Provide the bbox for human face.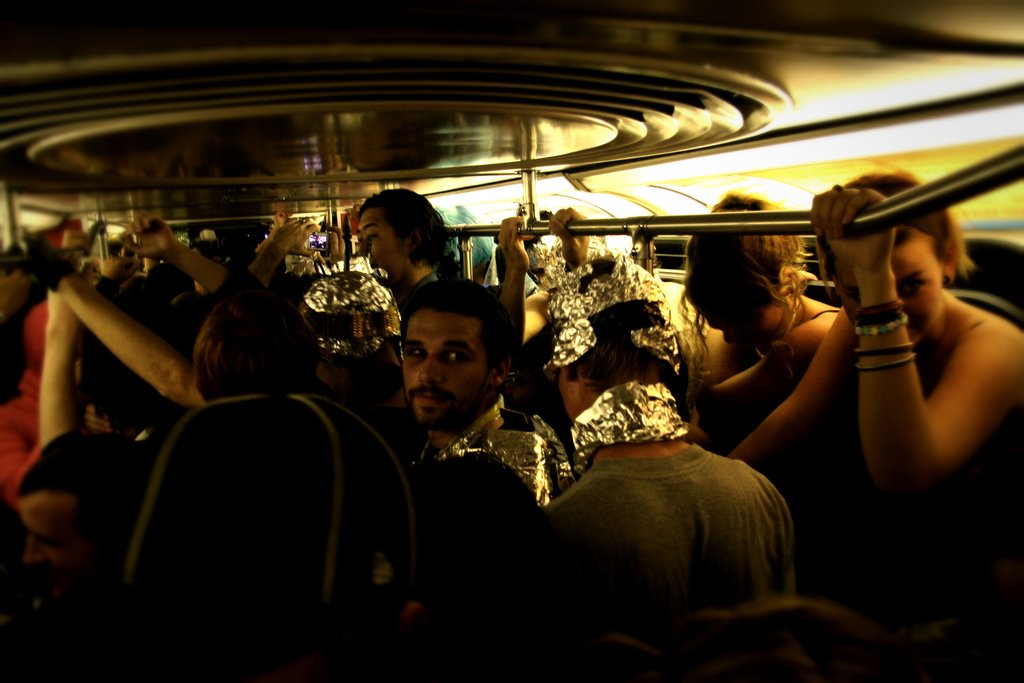
401,308,492,430.
